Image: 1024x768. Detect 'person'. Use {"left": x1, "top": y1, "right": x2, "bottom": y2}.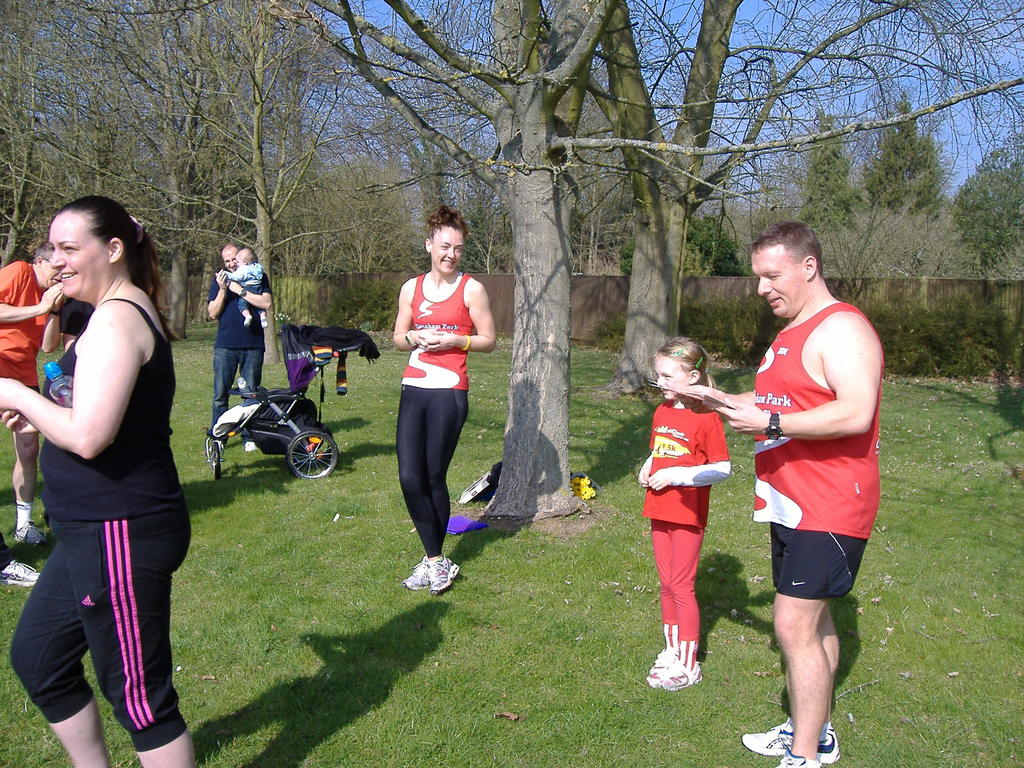
{"left": 0, "top": 196, "right": 195, "bottom": 767}.
